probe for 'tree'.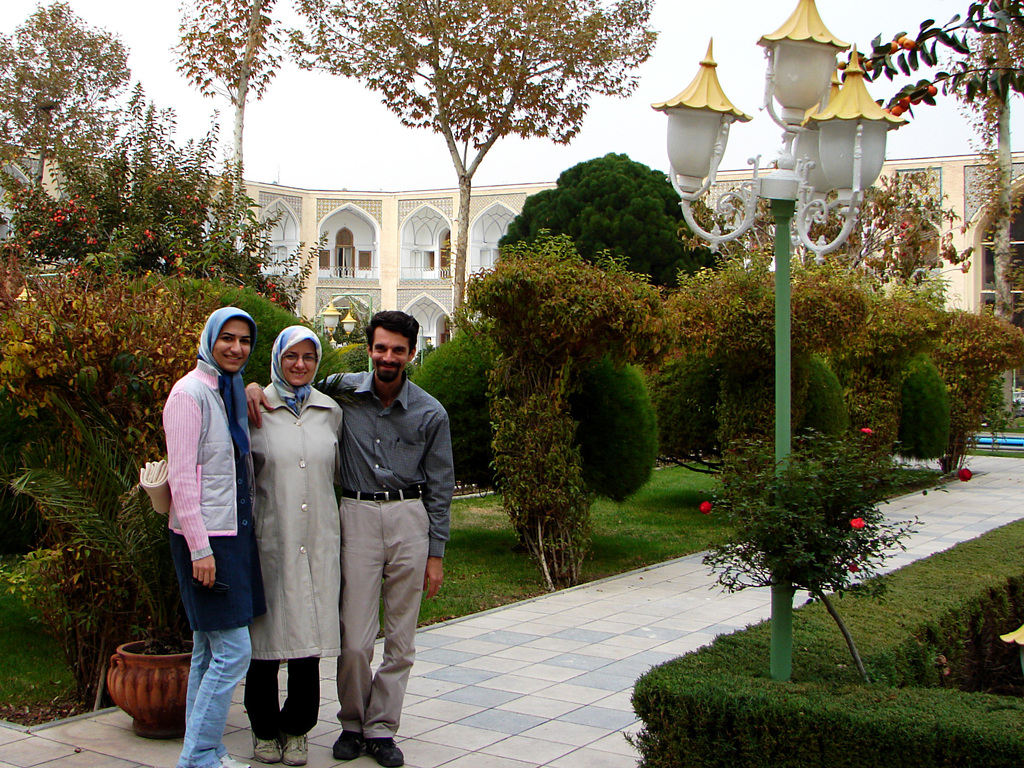
Probe result: region(0, 0, 145, 244).
